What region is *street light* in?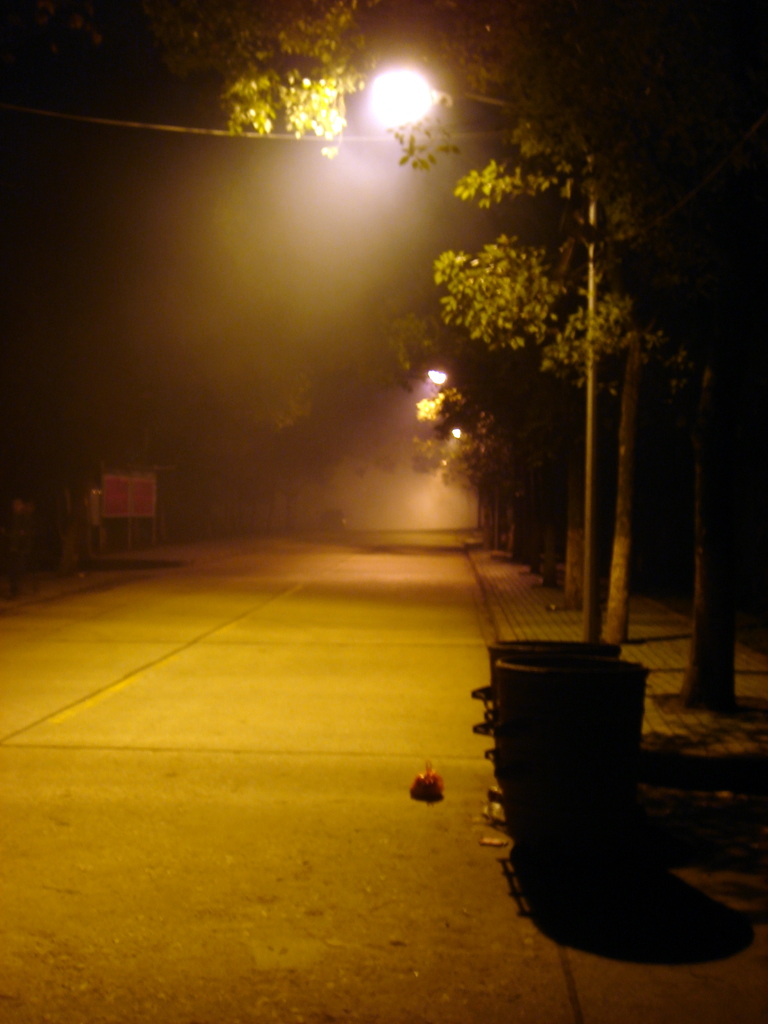
left=355, top=69, right=604, bottom=635.
